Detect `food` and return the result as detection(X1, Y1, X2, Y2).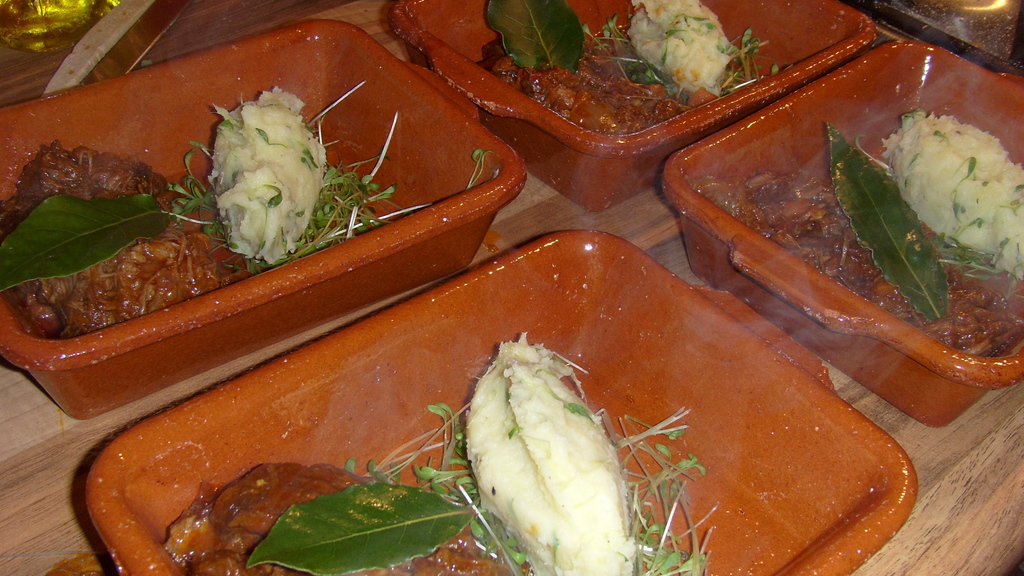
detection(164, 332, 723, 573).
